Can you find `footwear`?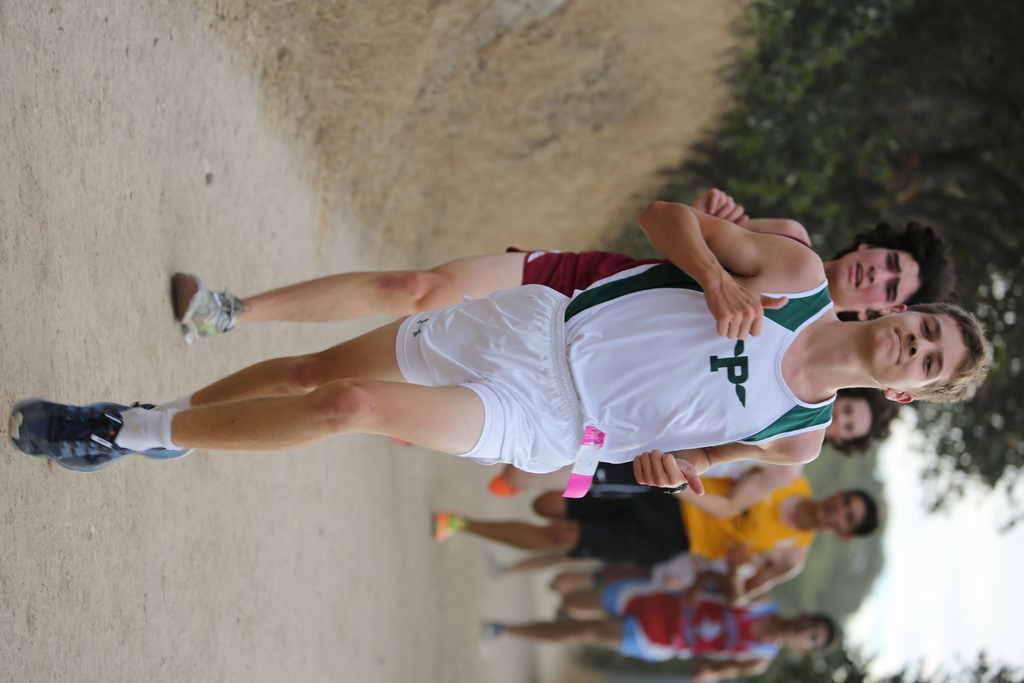
Yes, bounding box: (x1=476, y1=620, x2=499, y2=646).
